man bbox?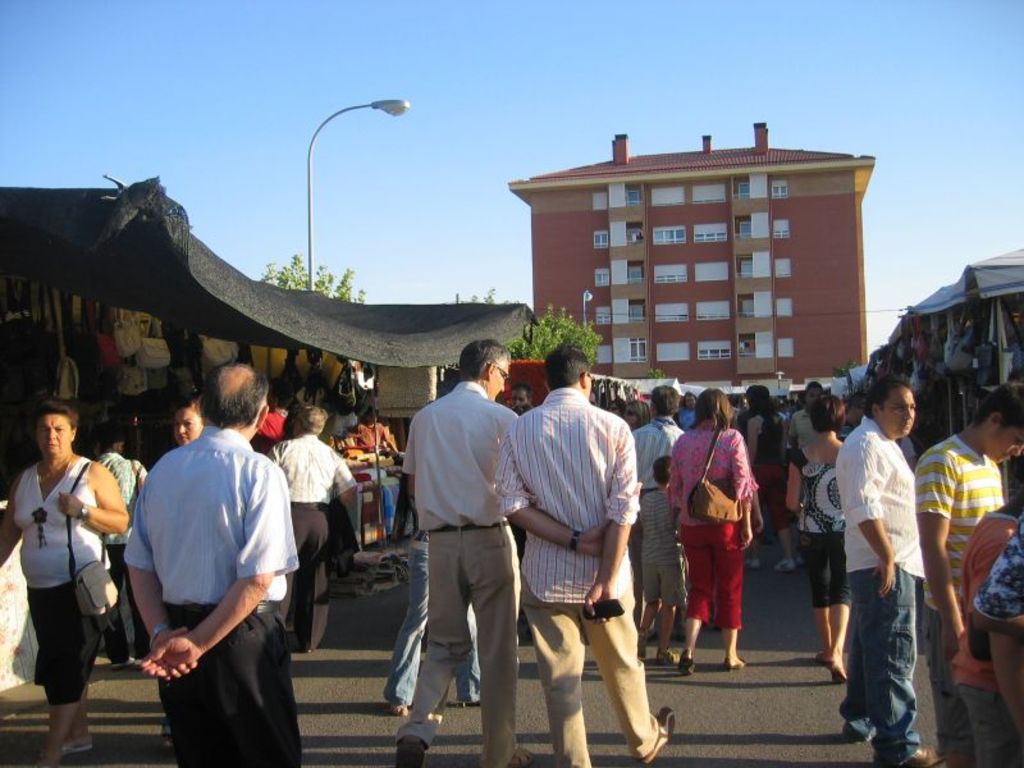
box(914, 380, 1023, 767)
